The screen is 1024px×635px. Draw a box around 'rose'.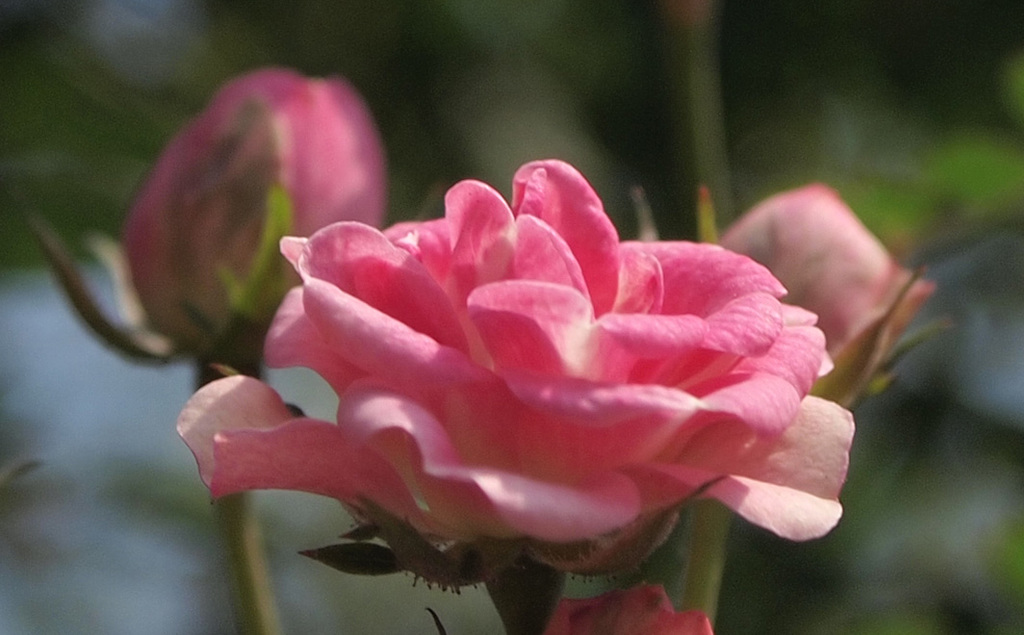
rect(172, 164, 856, 548).
